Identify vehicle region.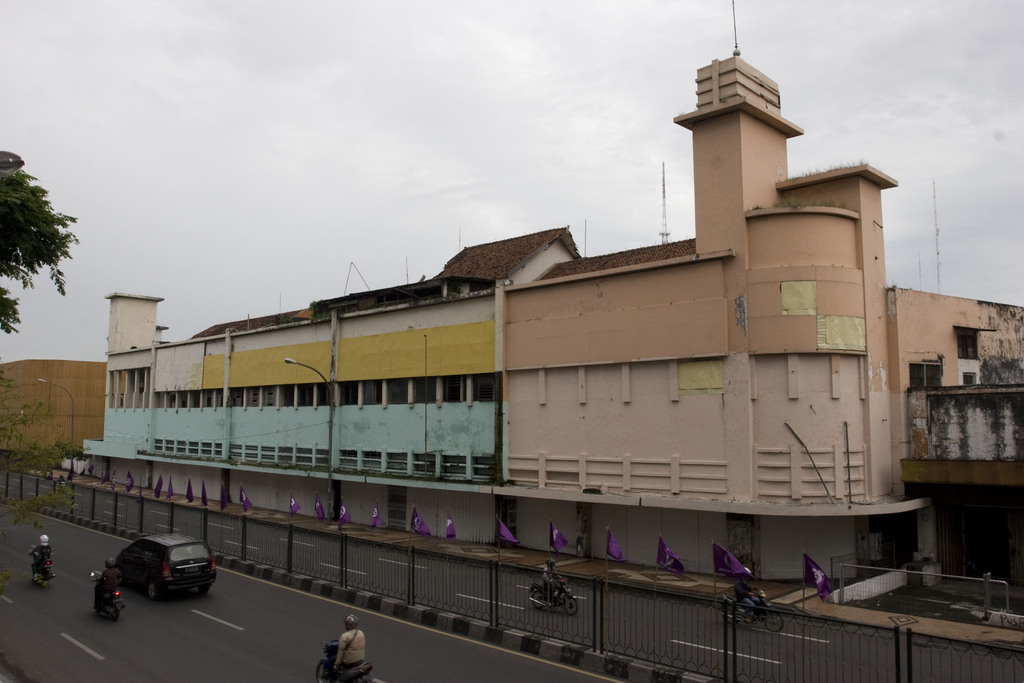
Region: BBox(317, 641, 381, 682).
